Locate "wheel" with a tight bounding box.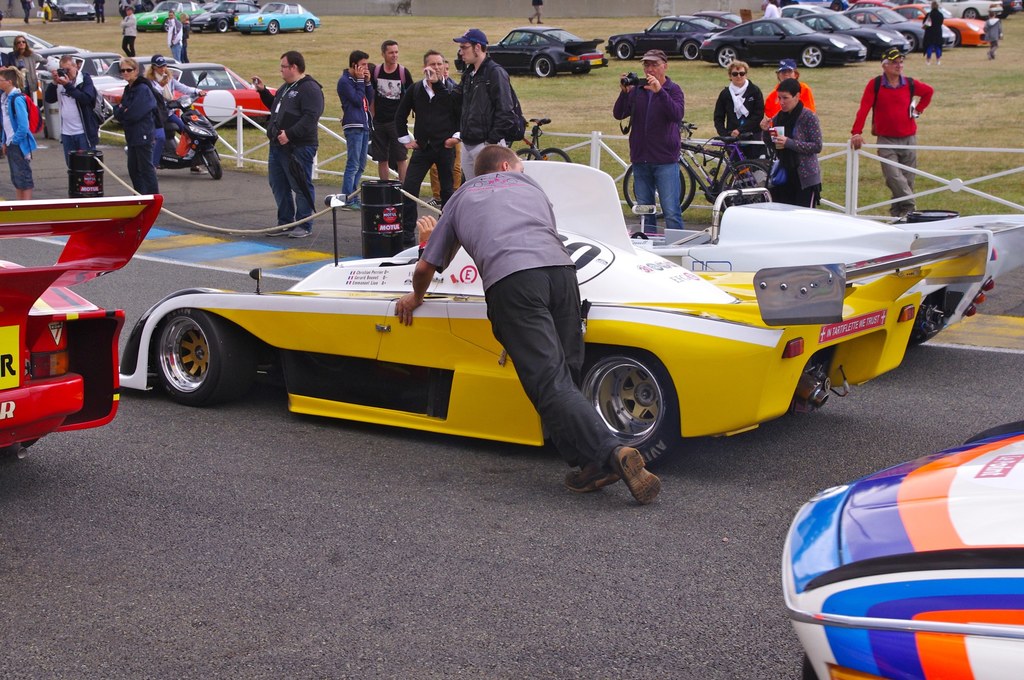
(517, 144, 543, 161).
